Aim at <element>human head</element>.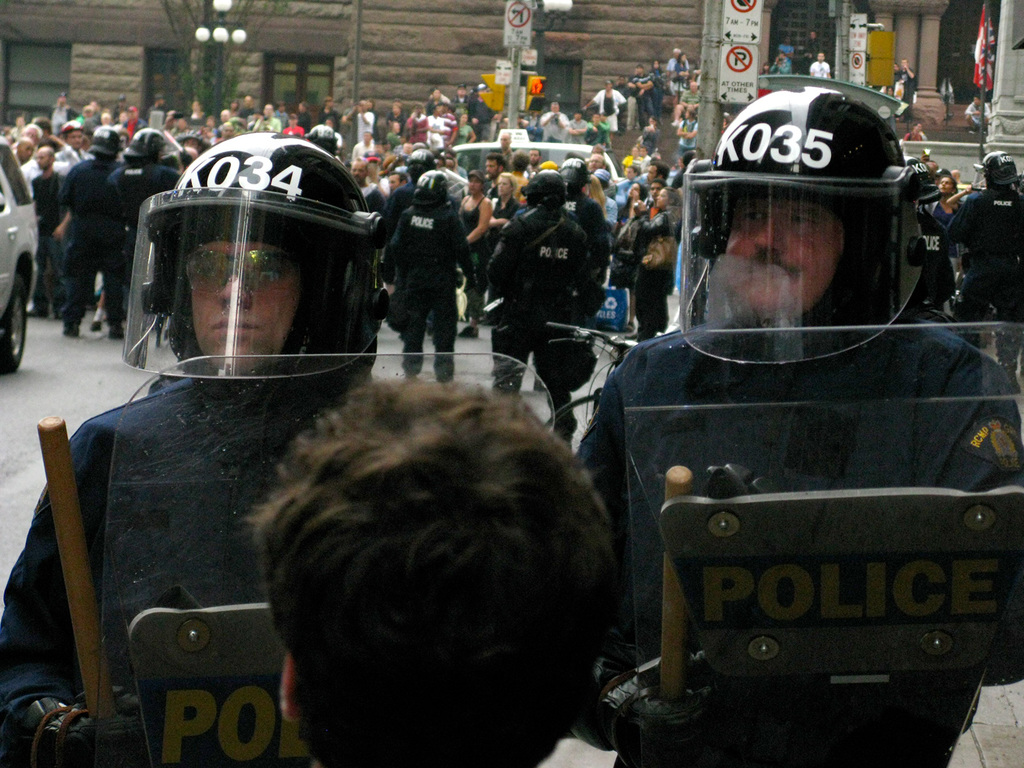
Aimed at BBox(777, 51, 787, 60).
